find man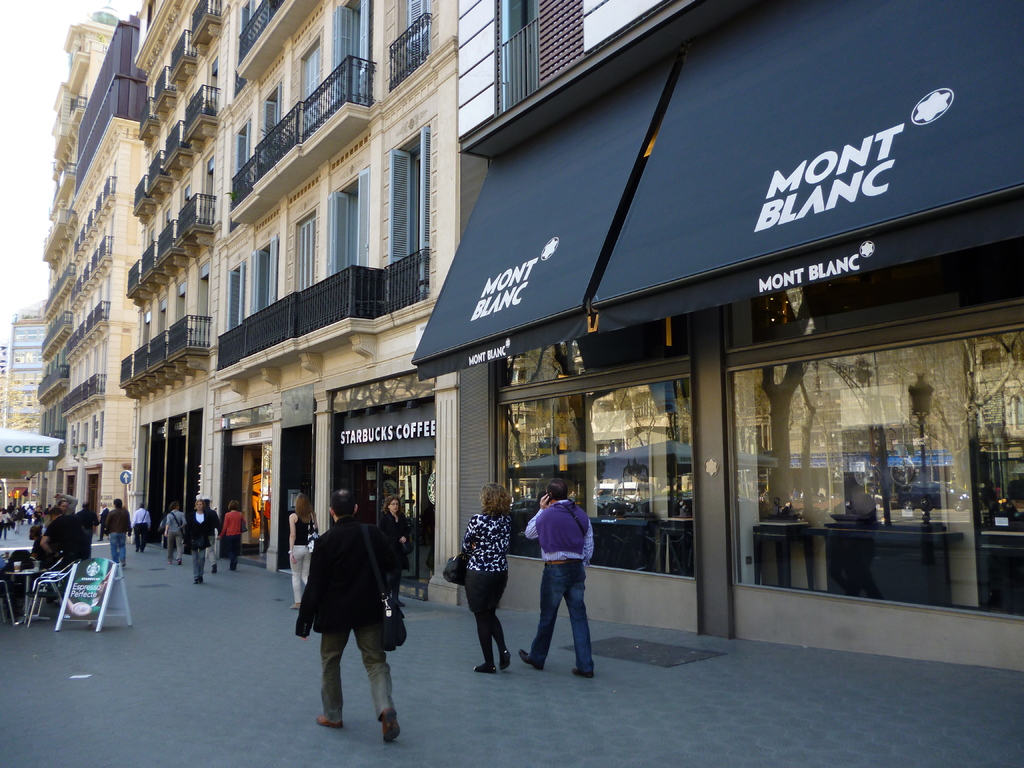
<bbox>164, 501, 186, 563</bbox>
